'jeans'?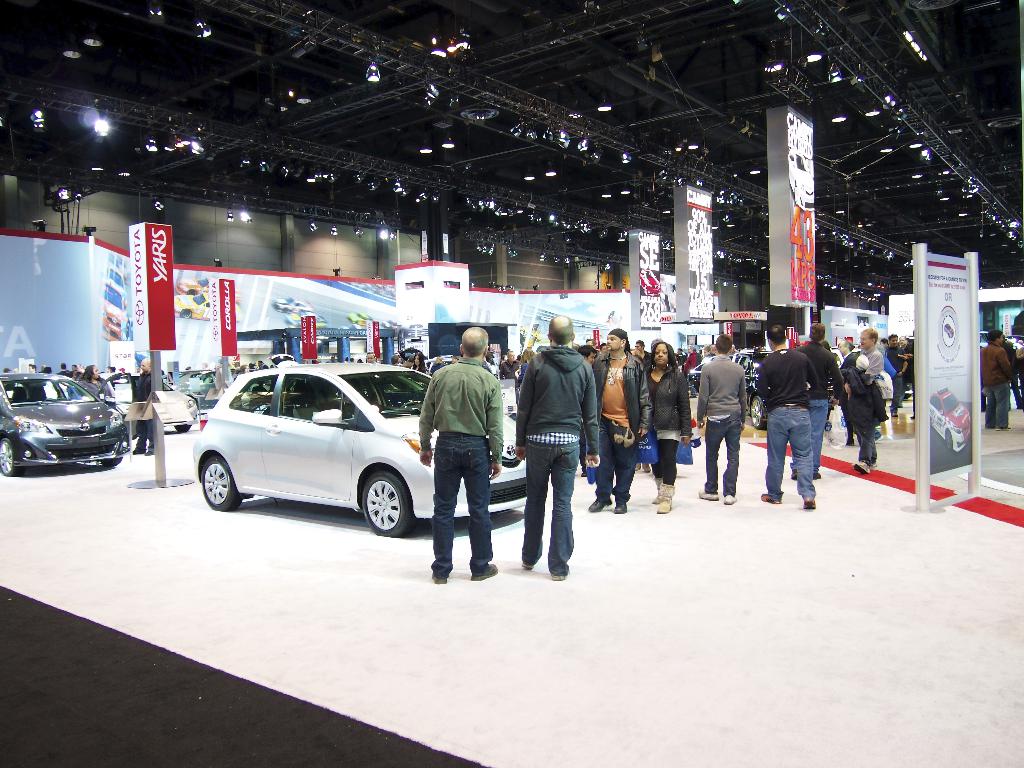
bbox=[989, 382, 1012, 430]
